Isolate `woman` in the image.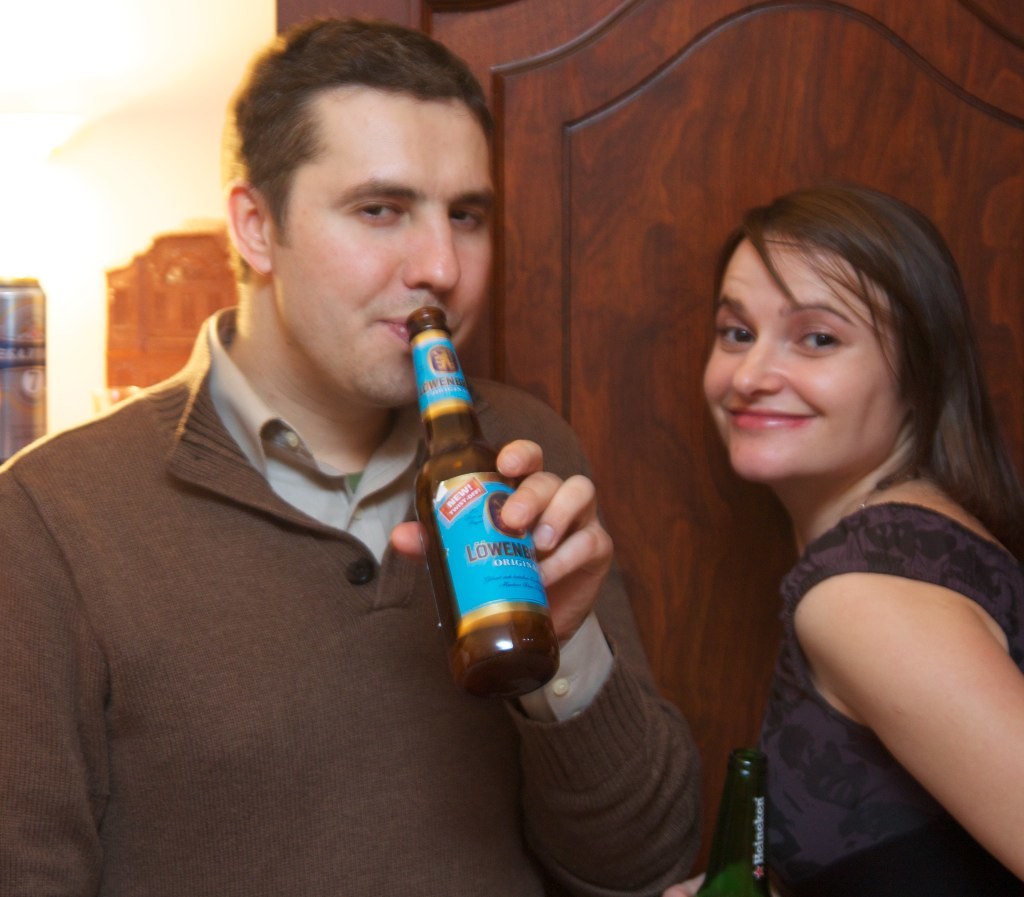
Isolated region: l=646, t=150, r=1023, b=892.
